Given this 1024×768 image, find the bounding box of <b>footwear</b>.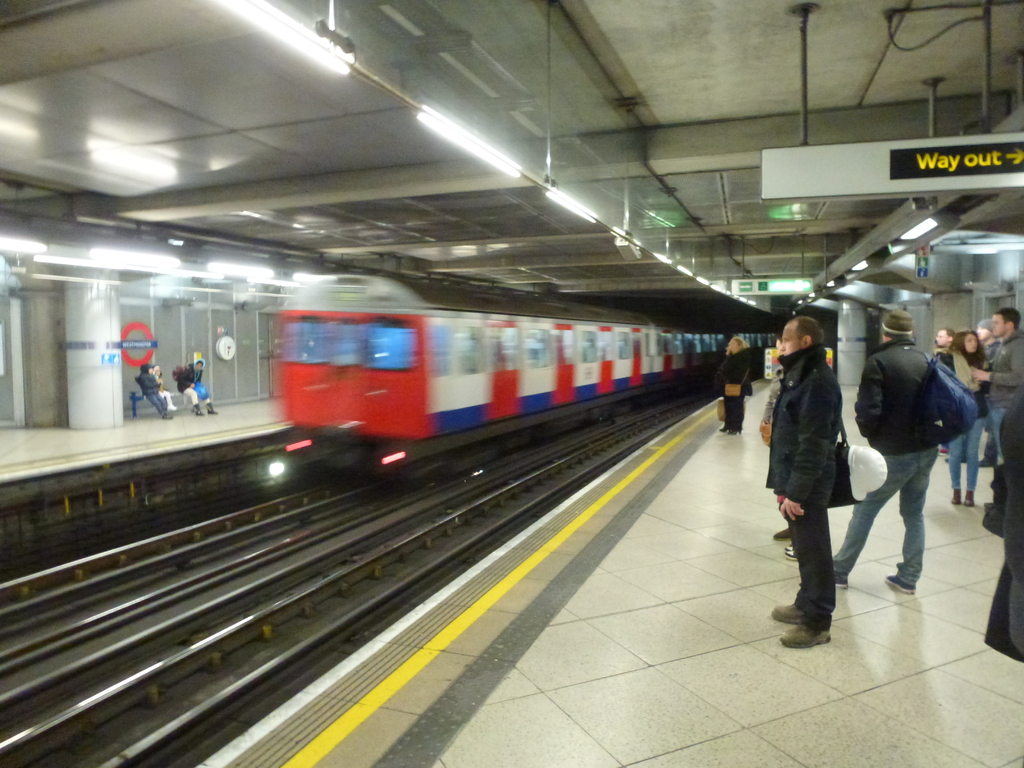
bbox=[881, 574, 915, 595].
